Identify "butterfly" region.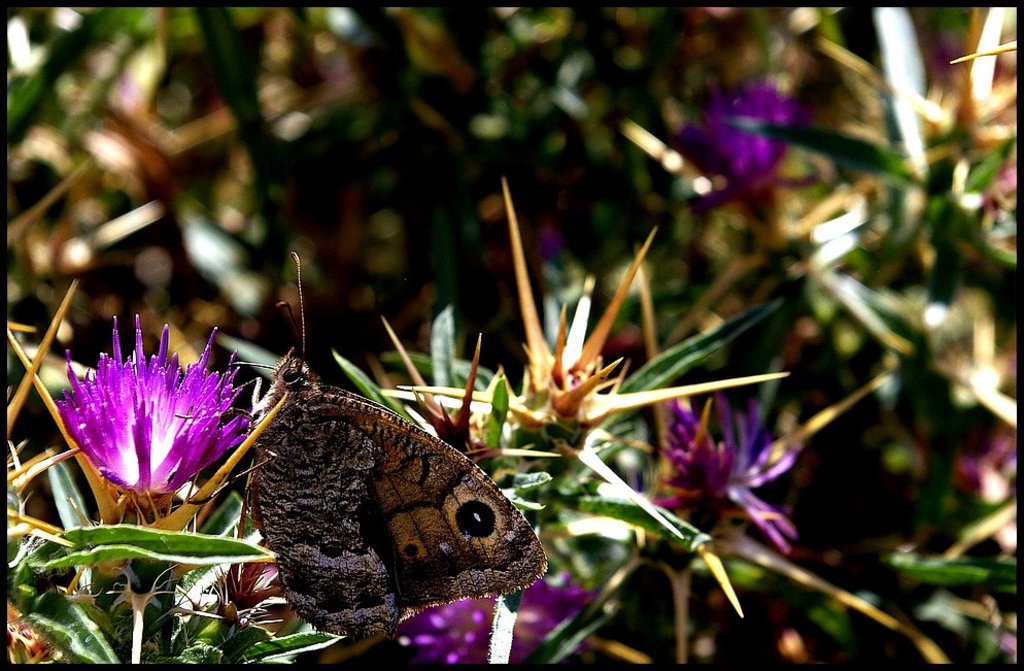
Region: x1=165, y1=330, x2=541, y2=624.
